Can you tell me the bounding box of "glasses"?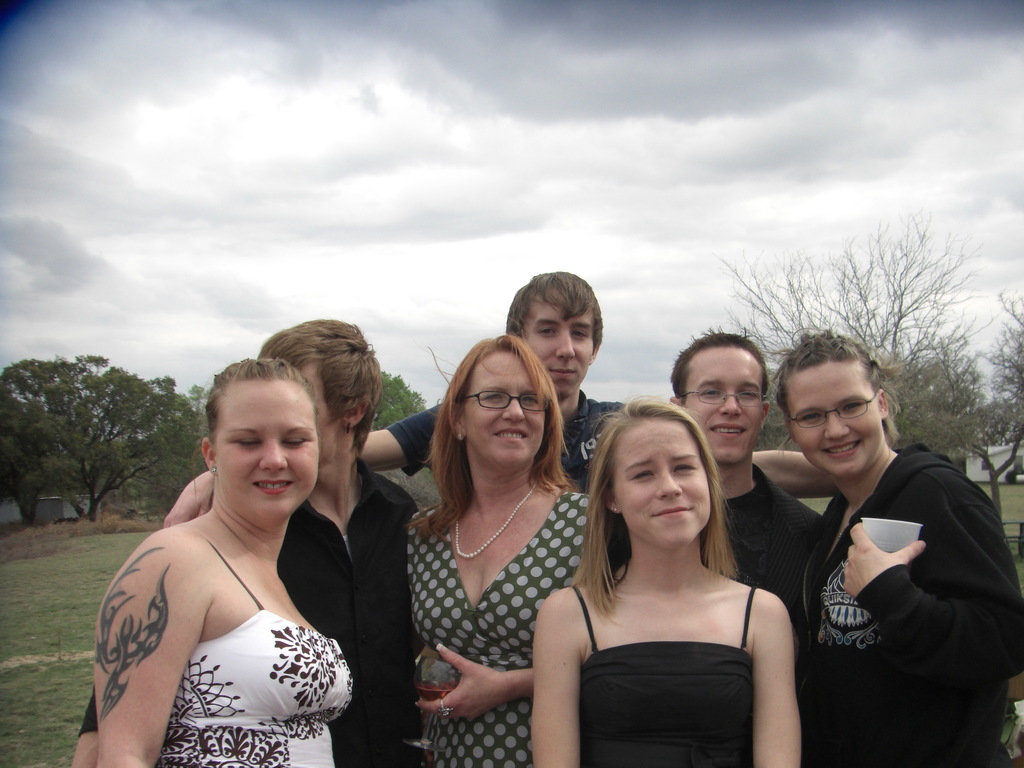
(788,381,880,433).
